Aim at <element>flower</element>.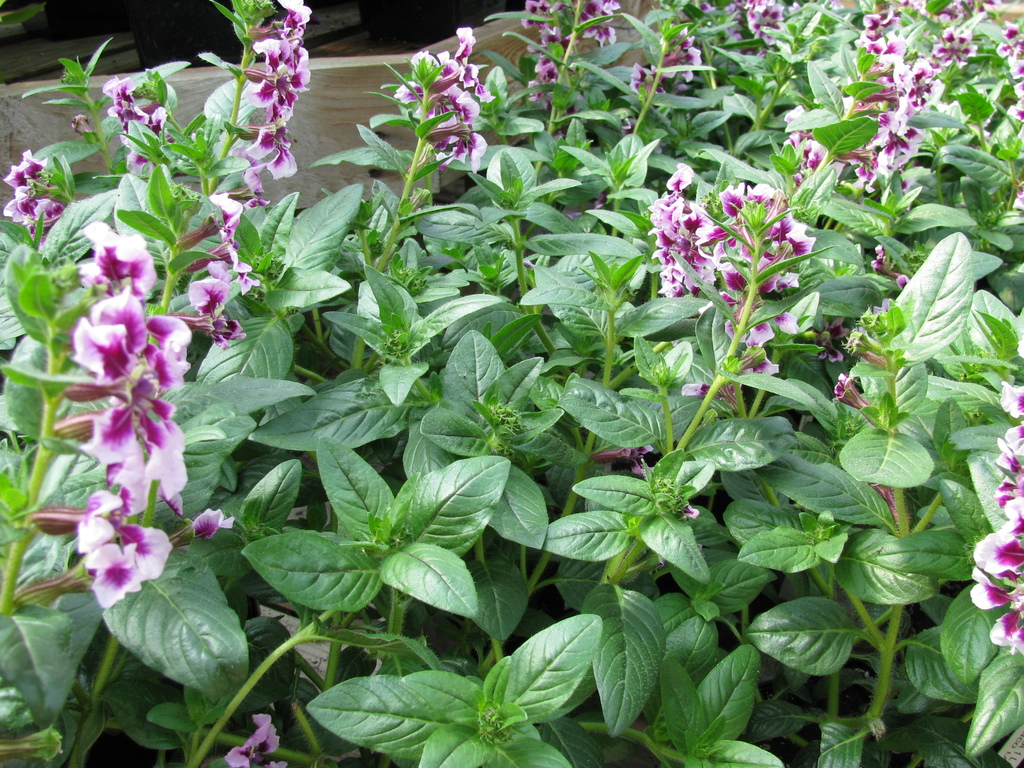
Aimed at 221/712/290/767.
